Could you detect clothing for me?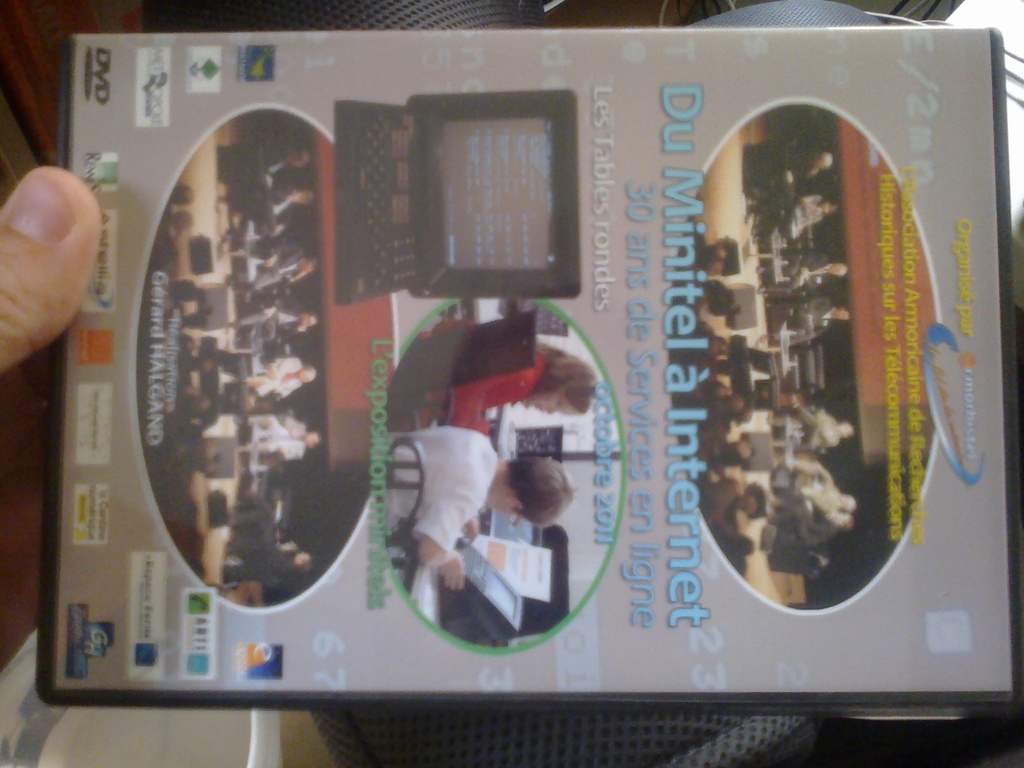
Detection result: x1=792 y1=457 x2=838 y2=515.
